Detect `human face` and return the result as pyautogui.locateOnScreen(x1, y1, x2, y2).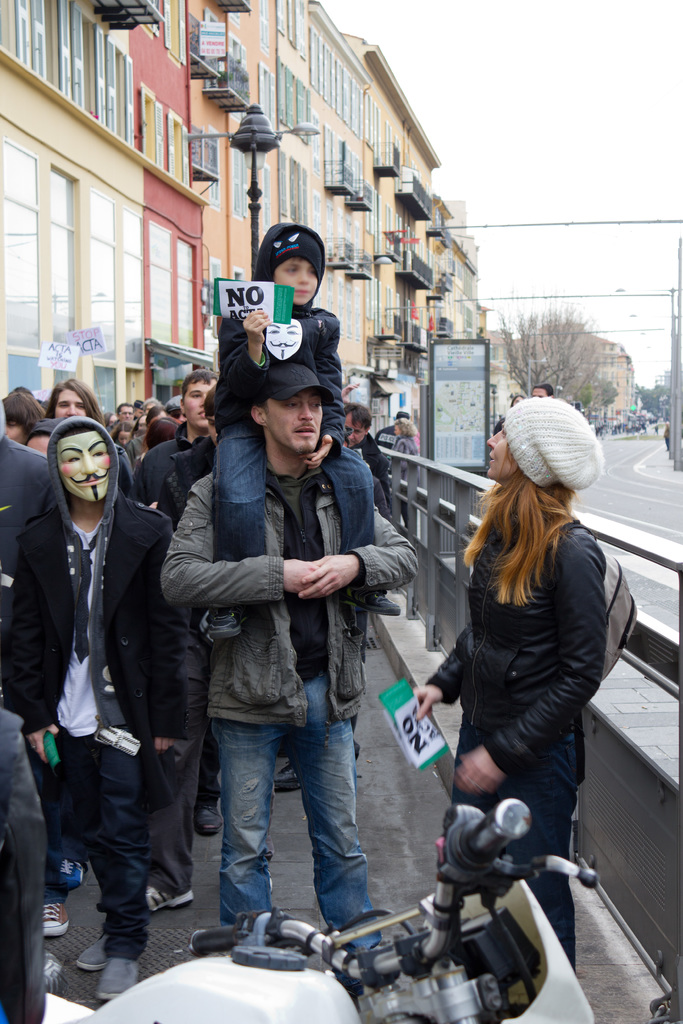
pyautogui.locateOnScreen(47, 378, 88, 424).
